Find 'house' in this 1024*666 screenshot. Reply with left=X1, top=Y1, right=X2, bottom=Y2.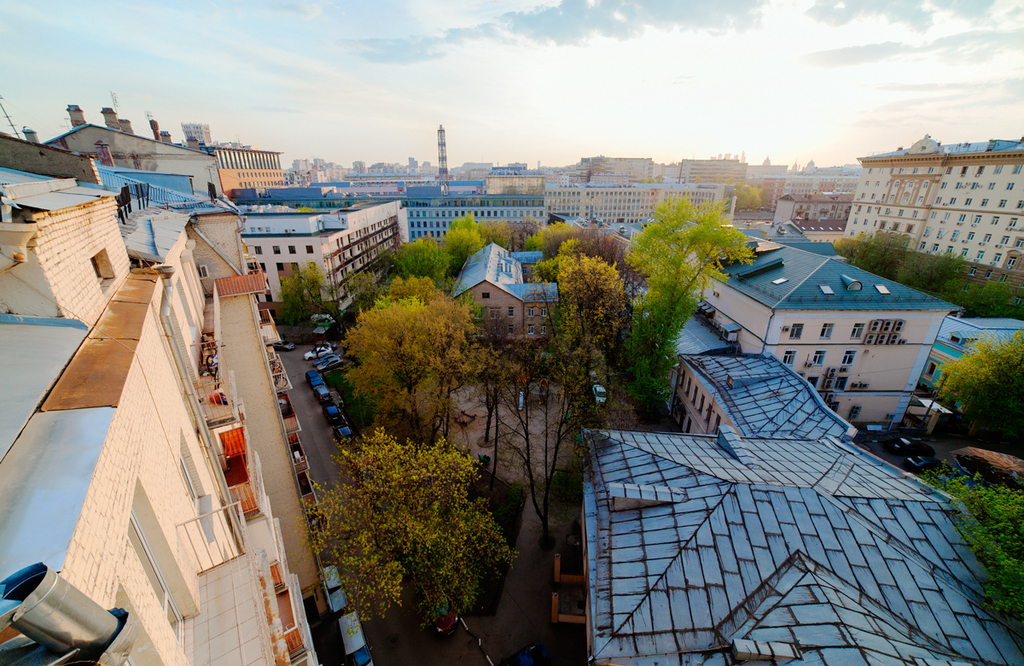
left=449, top=241, right=571, bottom=345.
